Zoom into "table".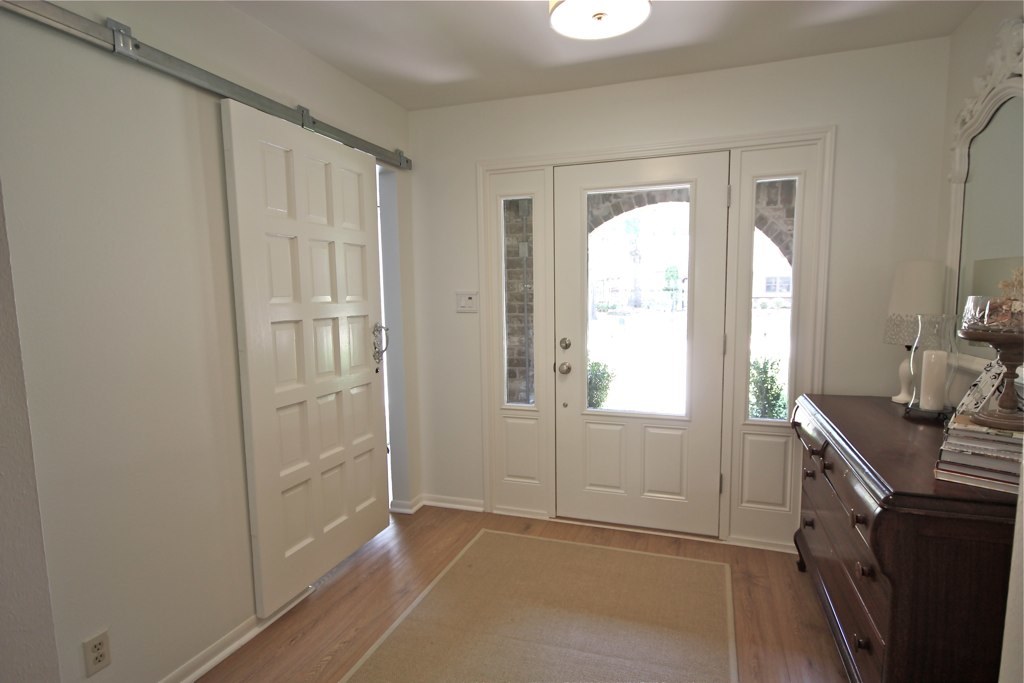
Zoom target: (x1=782, y1=366, x2=998, y2=682).
